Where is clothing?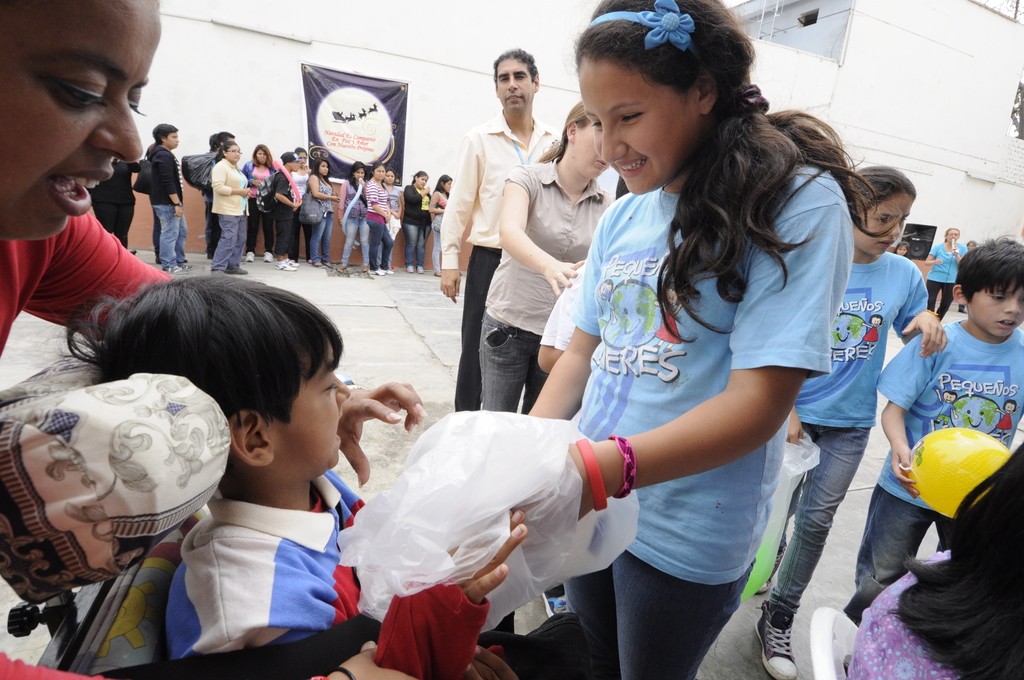
0,193,202,369.
